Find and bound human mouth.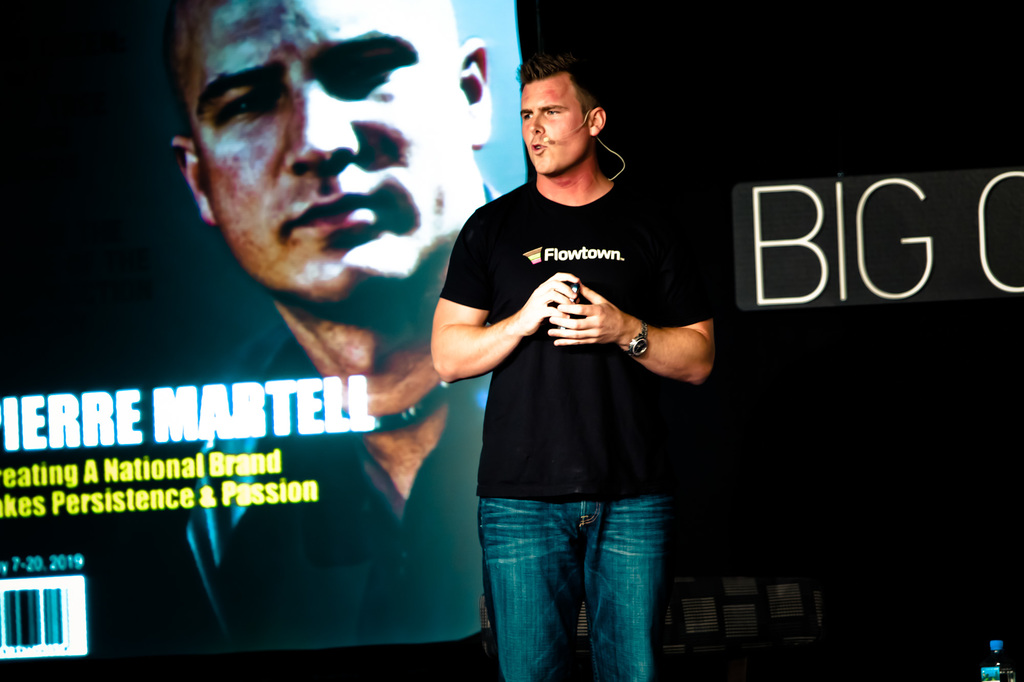
Bound: [left=296, top=193, right=379, bottom=250].
